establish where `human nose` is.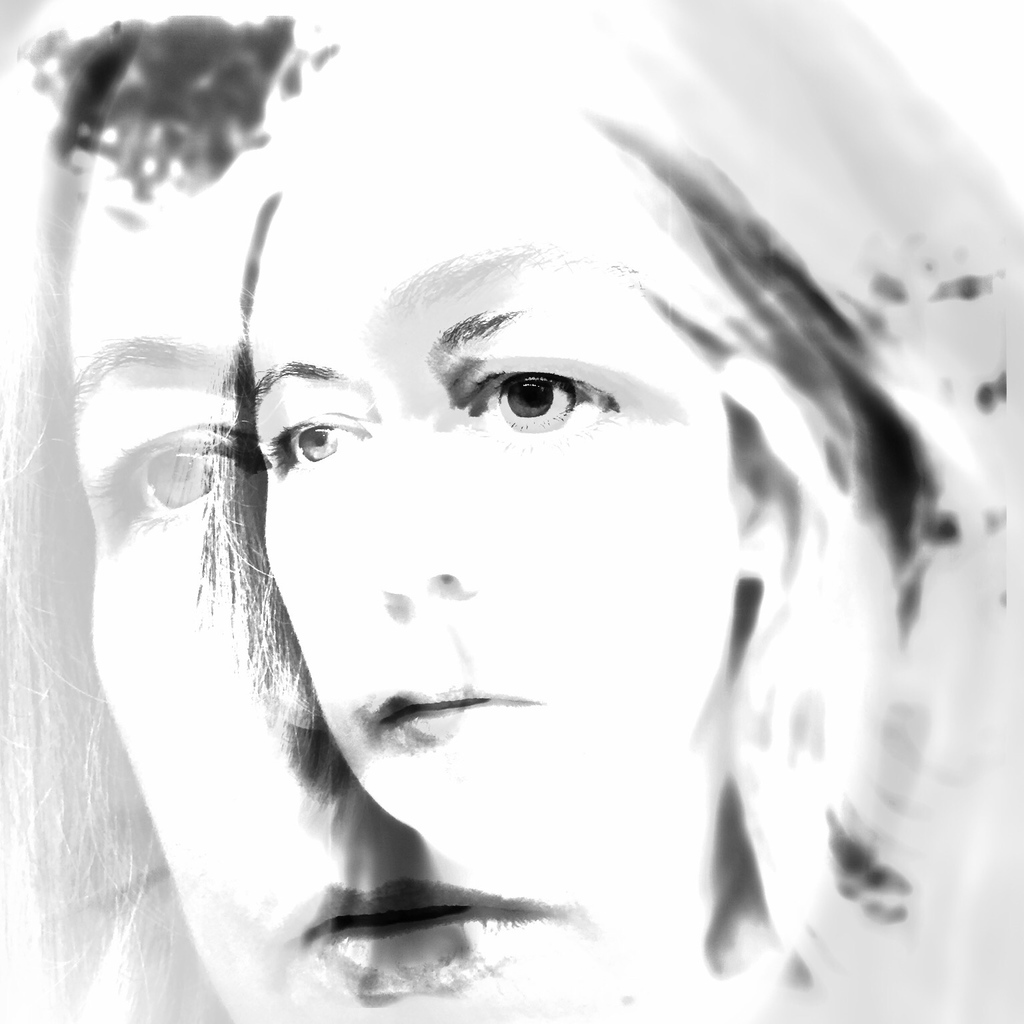
Established at detection(375, 446, 480, 607).
